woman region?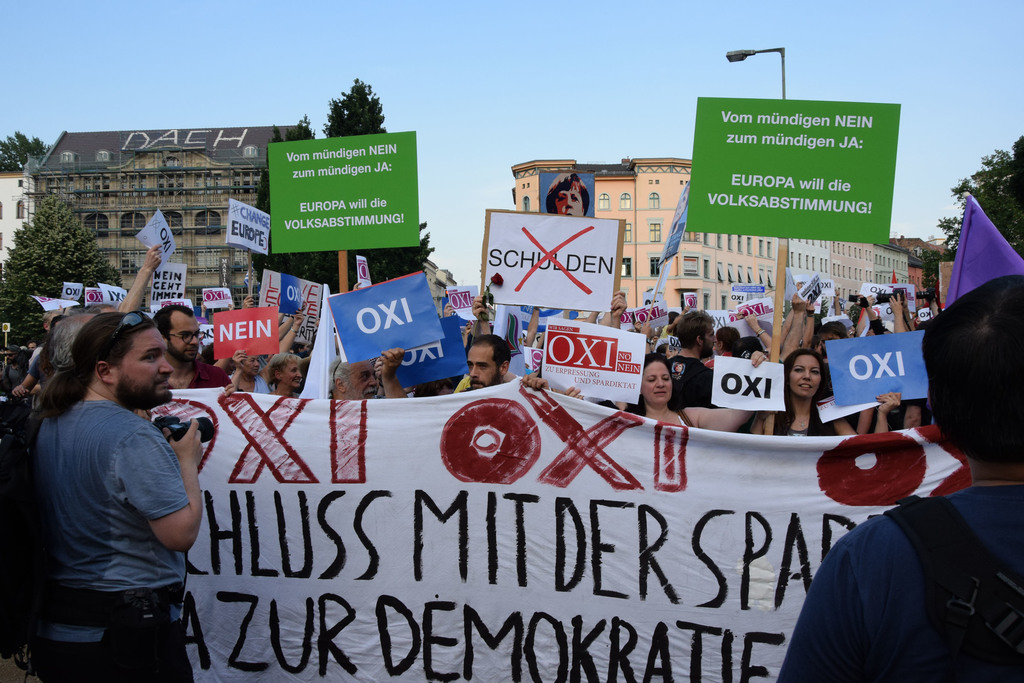
detection(640, 352, 771, 431)
